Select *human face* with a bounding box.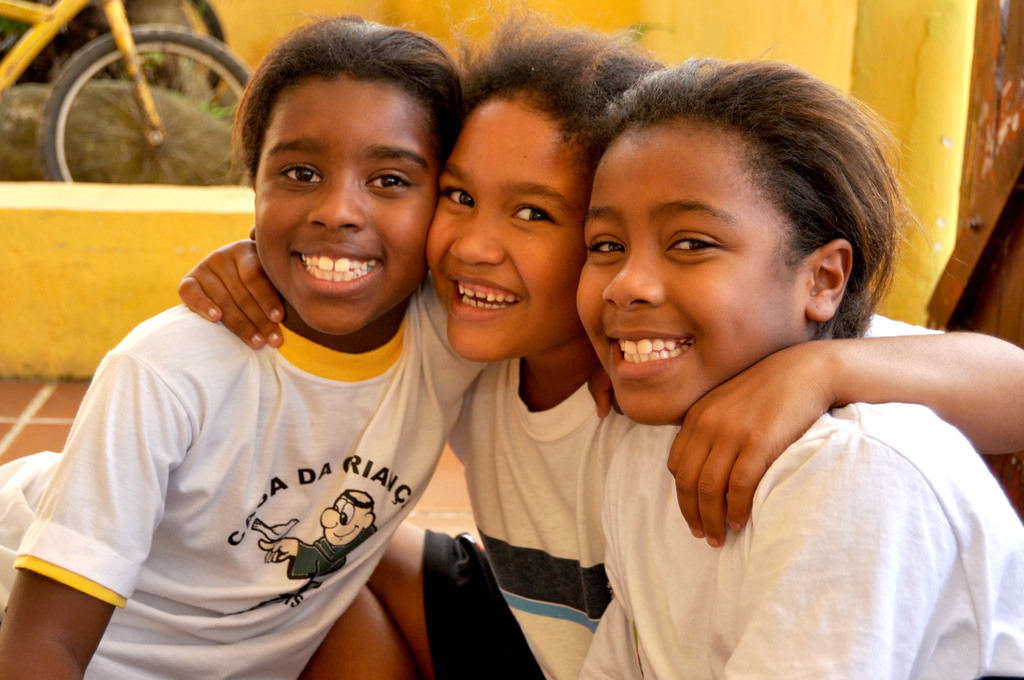
x1=255, y1=70, x2=440, y2=332.
